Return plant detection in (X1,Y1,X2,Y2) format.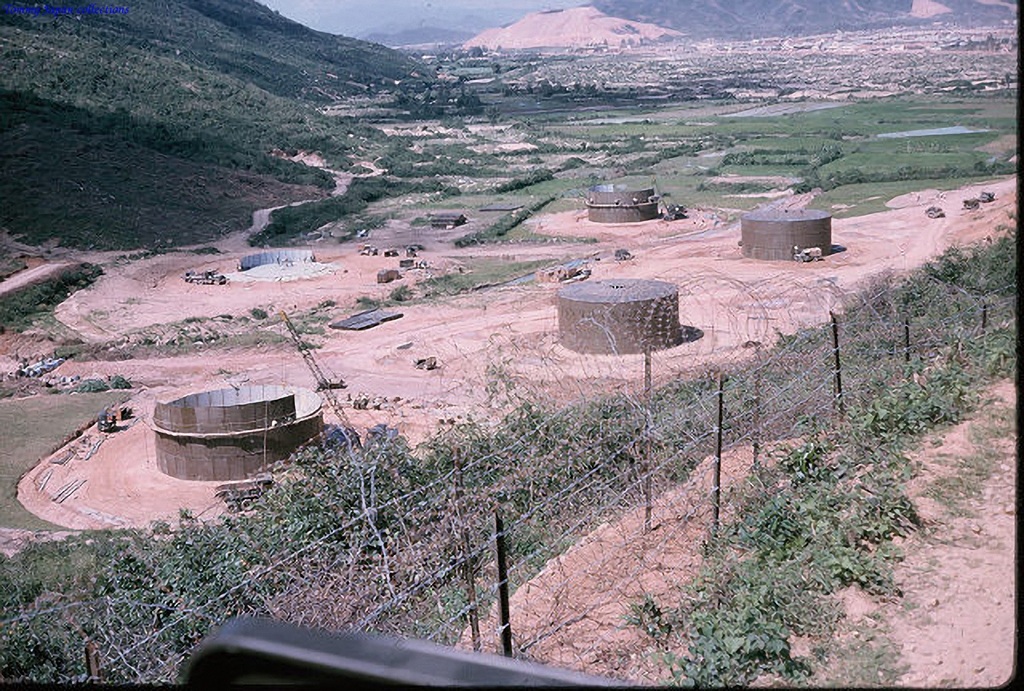
(106,370,141,393).
